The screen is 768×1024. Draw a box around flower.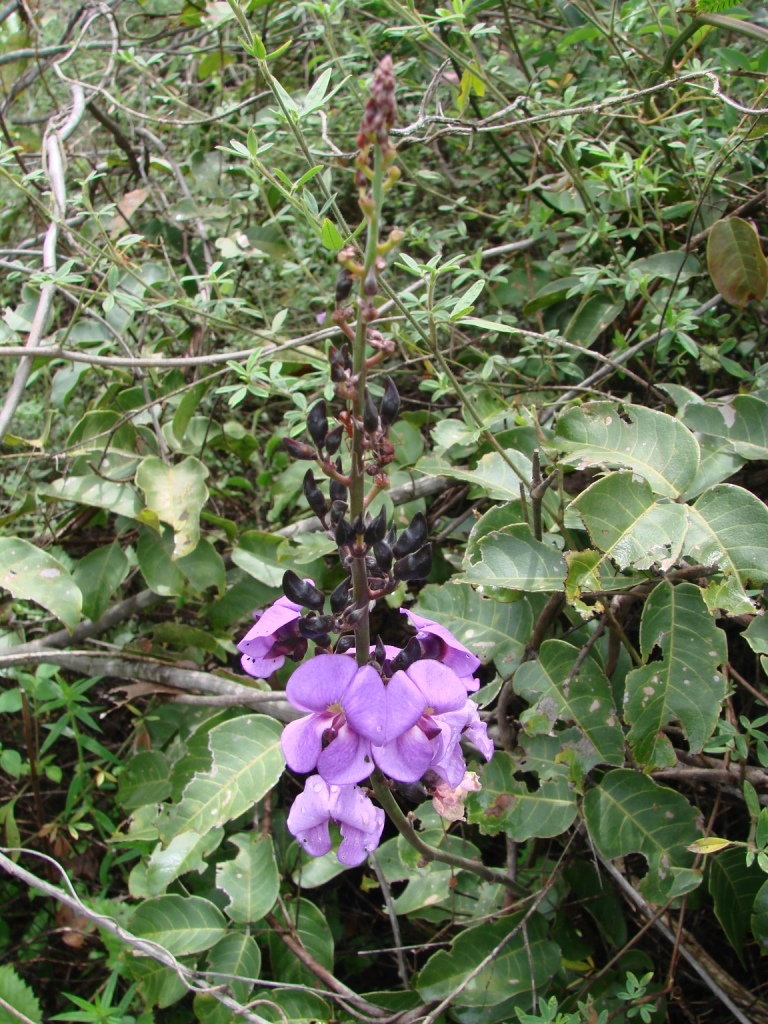
x1=285, y1=761, x2=386, y2=871.
